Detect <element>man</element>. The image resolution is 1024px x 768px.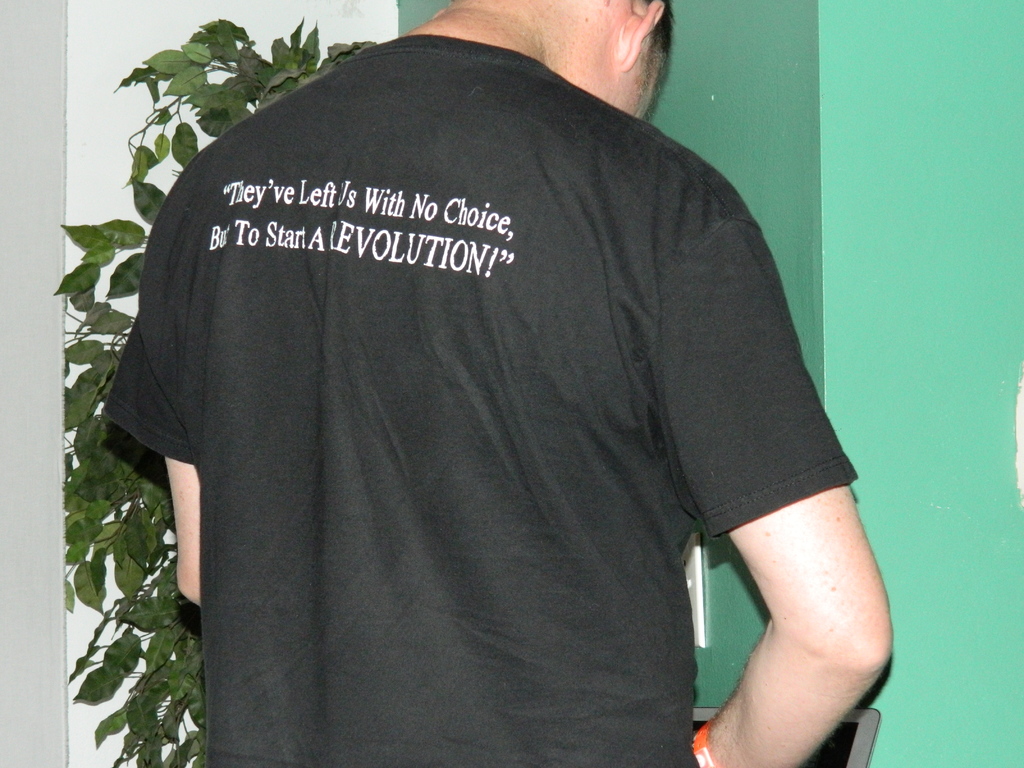
bbox=[97, 0, 880, 746].
